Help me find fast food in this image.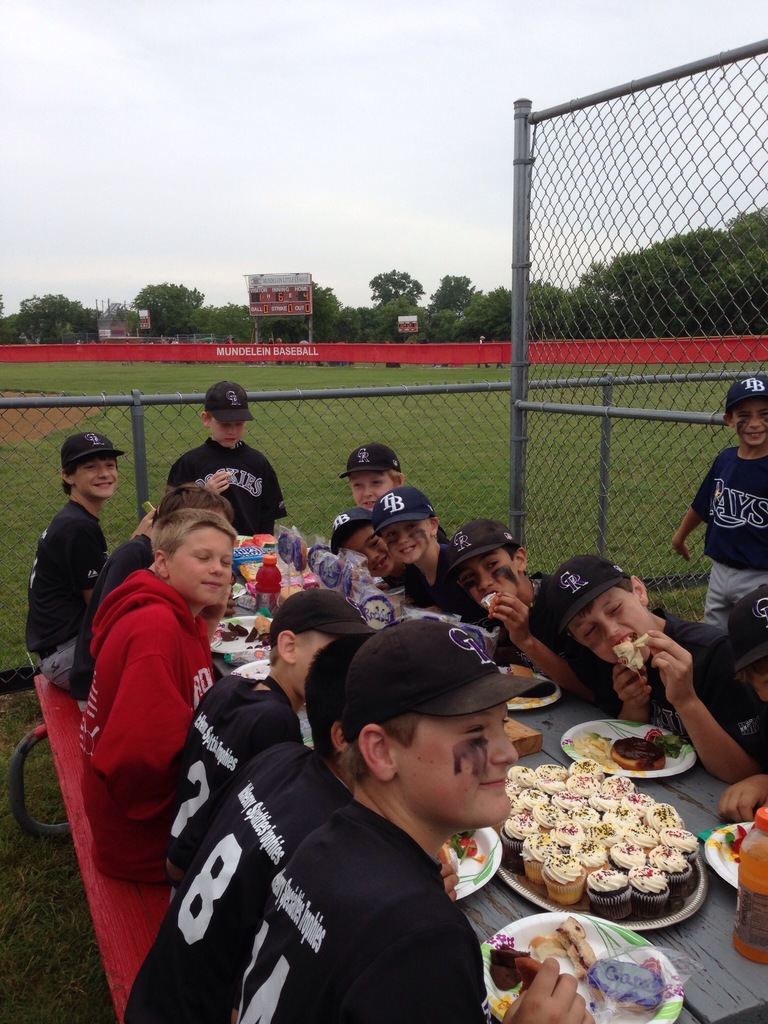
Found it: bbox=(476, 594, 497, 617).
